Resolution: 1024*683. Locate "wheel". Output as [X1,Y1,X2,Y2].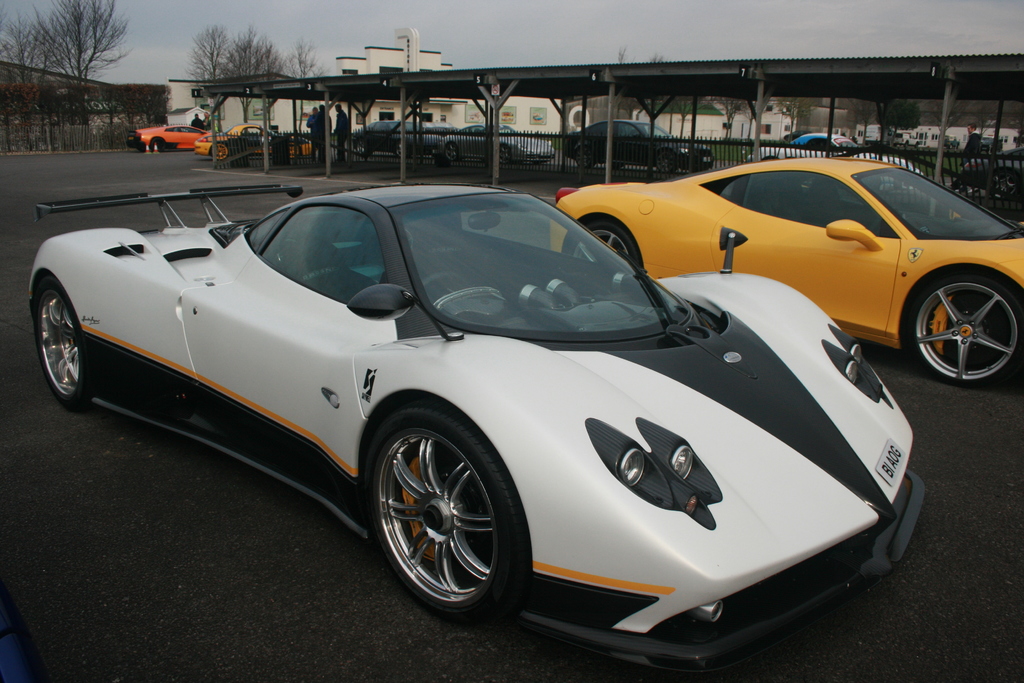
[657,151,676,174].
